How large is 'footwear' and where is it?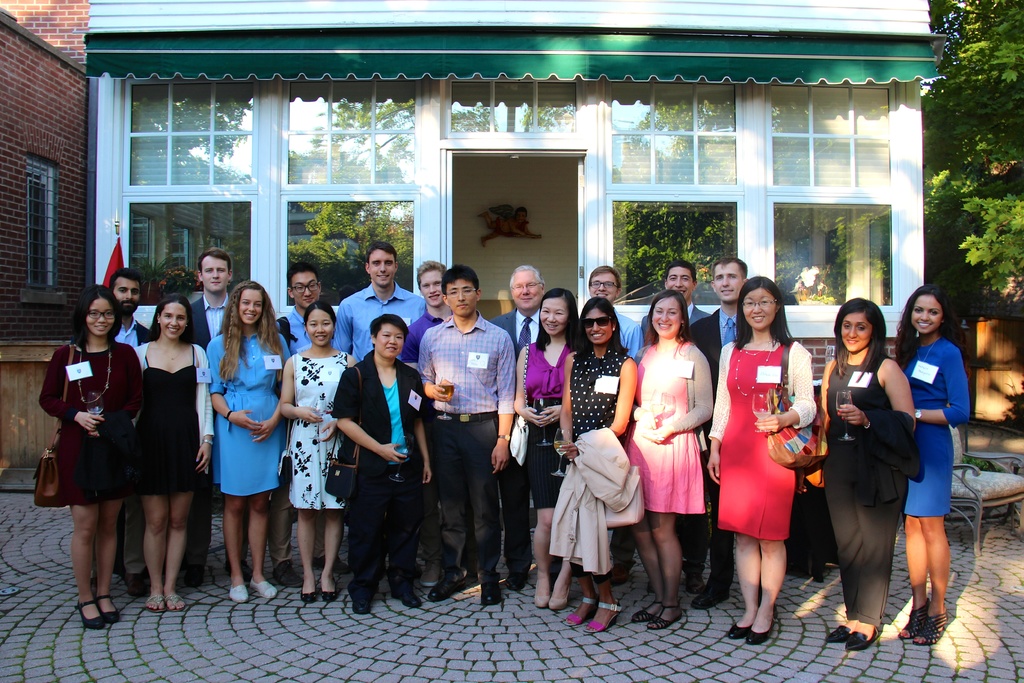
Bounding box: 545/579/565/607.
